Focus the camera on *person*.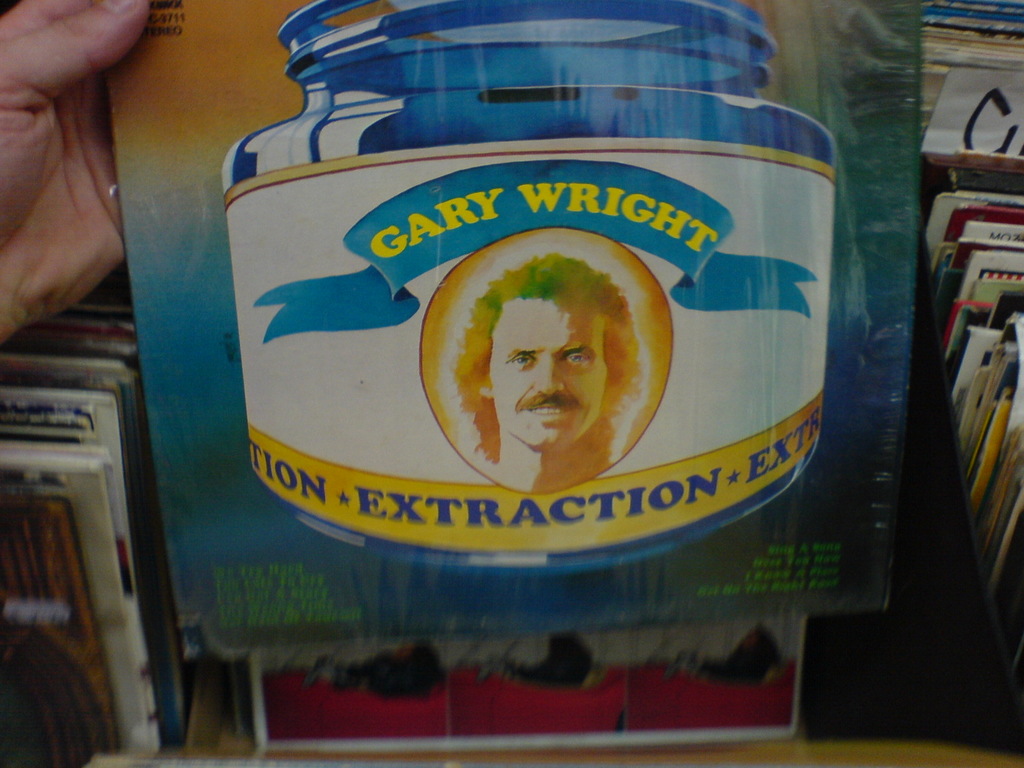
Focus region: box=[422, 258, 655, 492].
